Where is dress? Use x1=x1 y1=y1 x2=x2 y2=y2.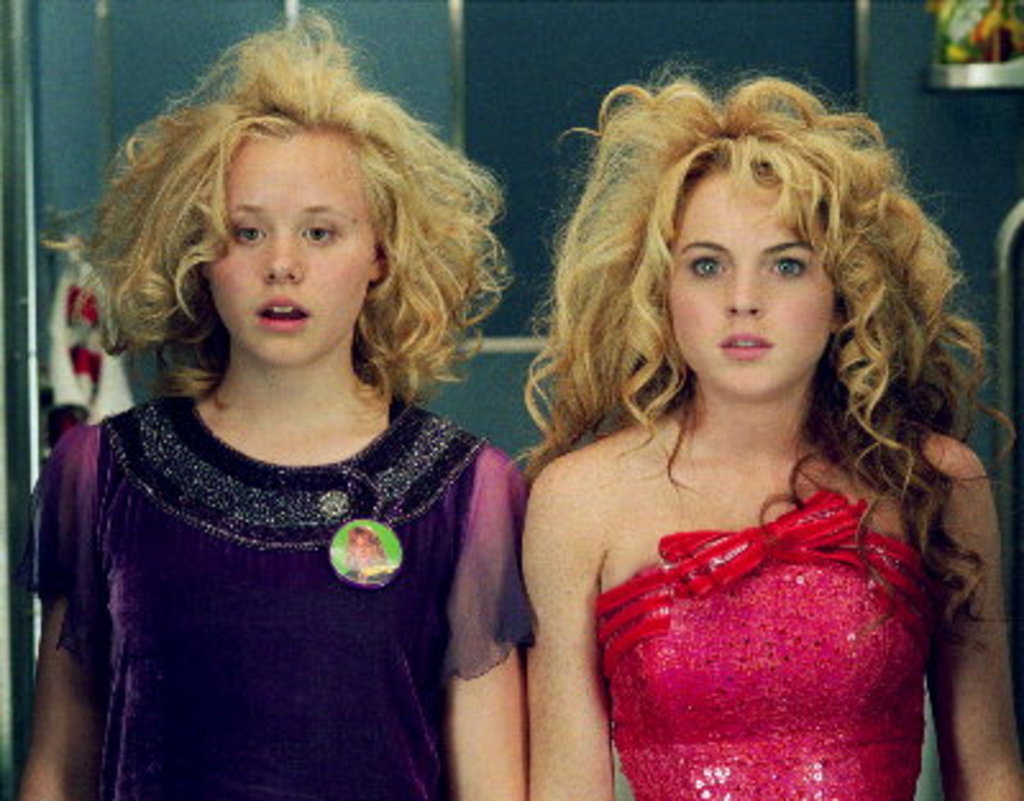
x1=18 y1=399 x2=535 y2=798.
